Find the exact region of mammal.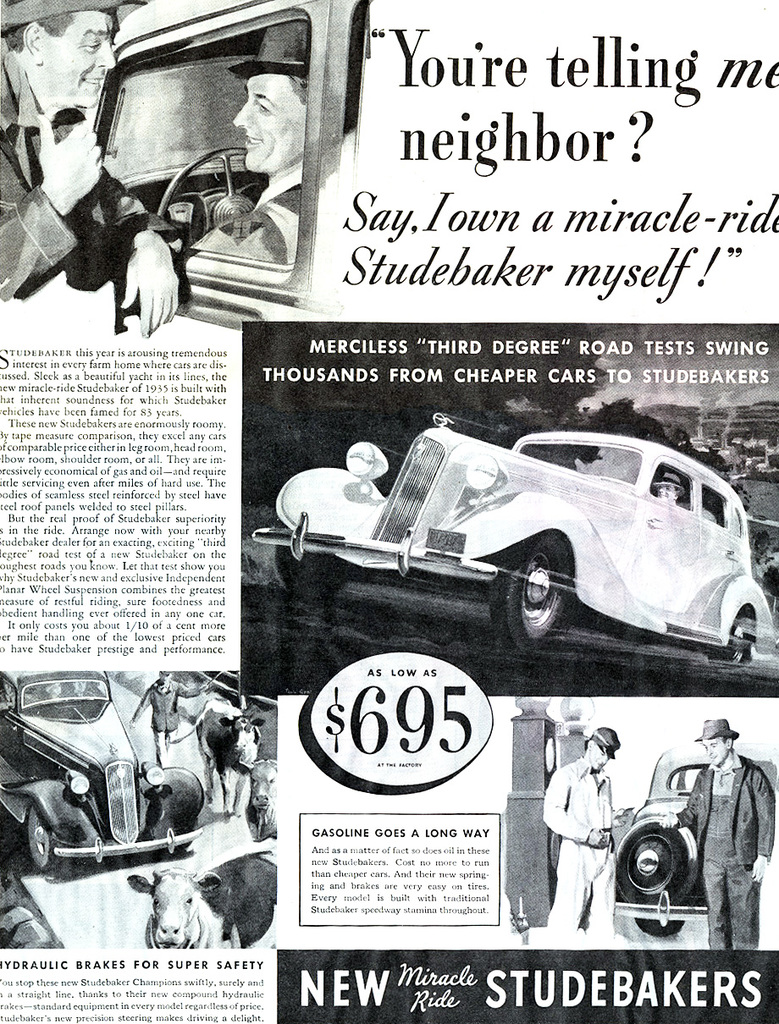
Exact region: <region>0, 0, 186, 337</region>.
